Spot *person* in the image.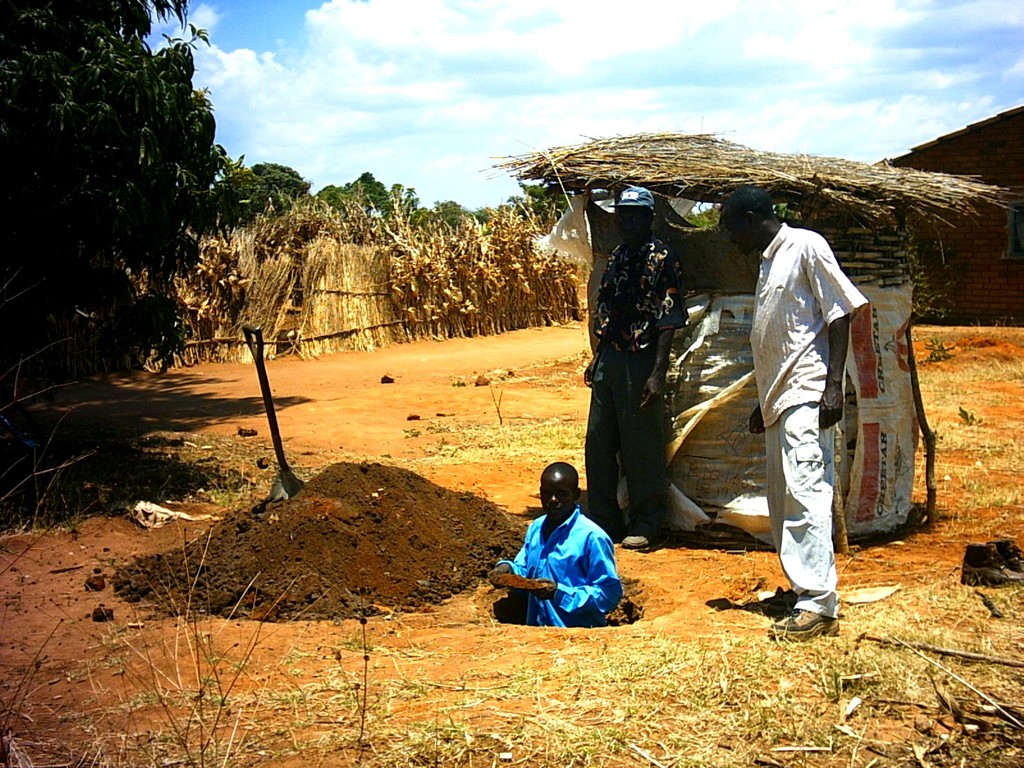
*person* found at {"left": 498, "top": 458, "right": 628, "bottom": 632}.
